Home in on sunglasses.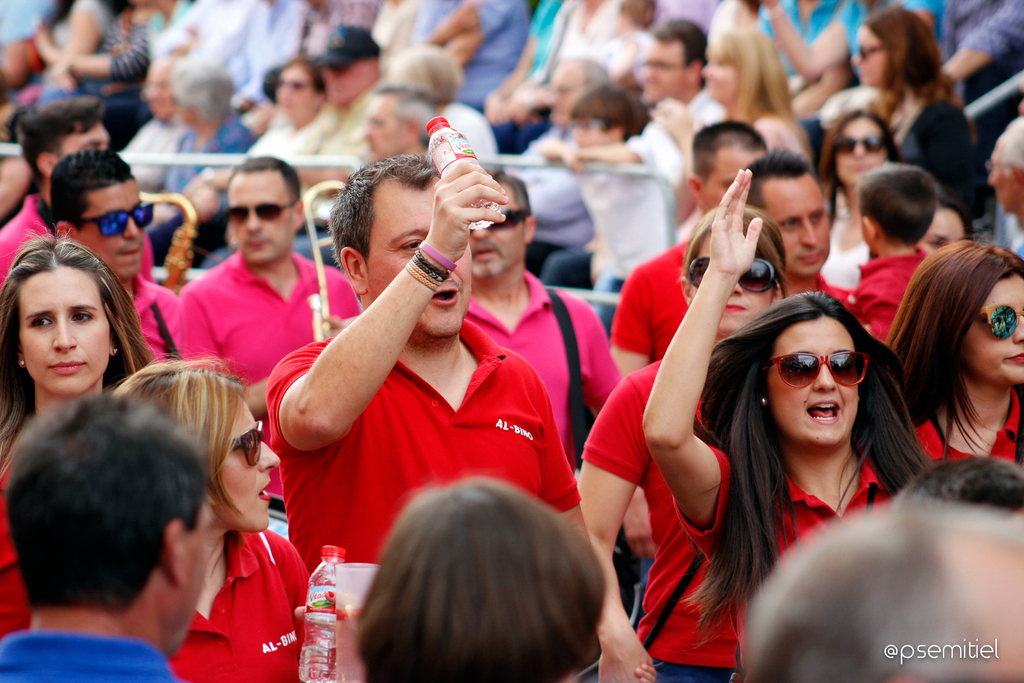
Homed in at bbox(77, 203, 154, 236).
